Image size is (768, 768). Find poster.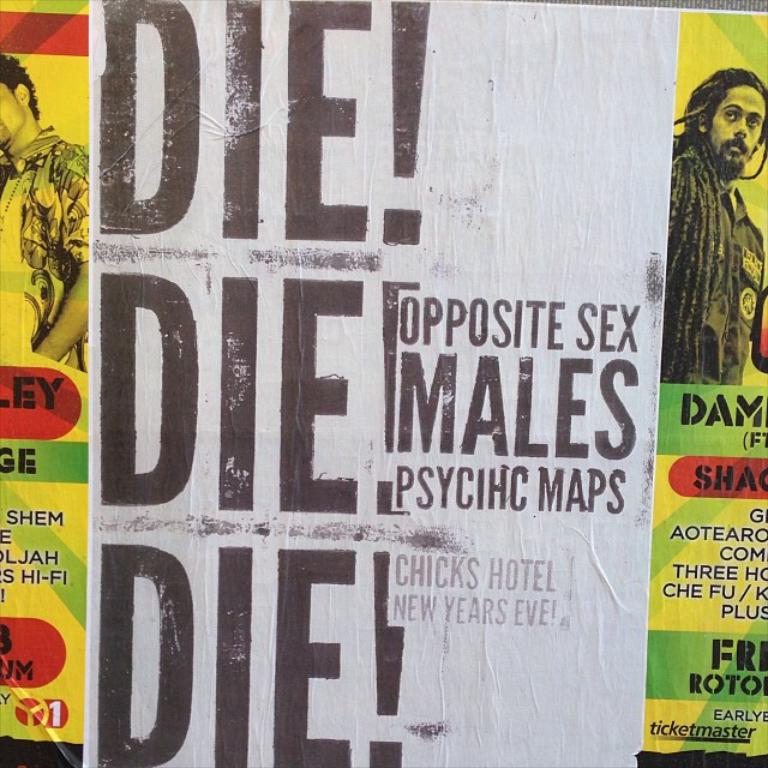
crop(0, 0, 767, 767).
